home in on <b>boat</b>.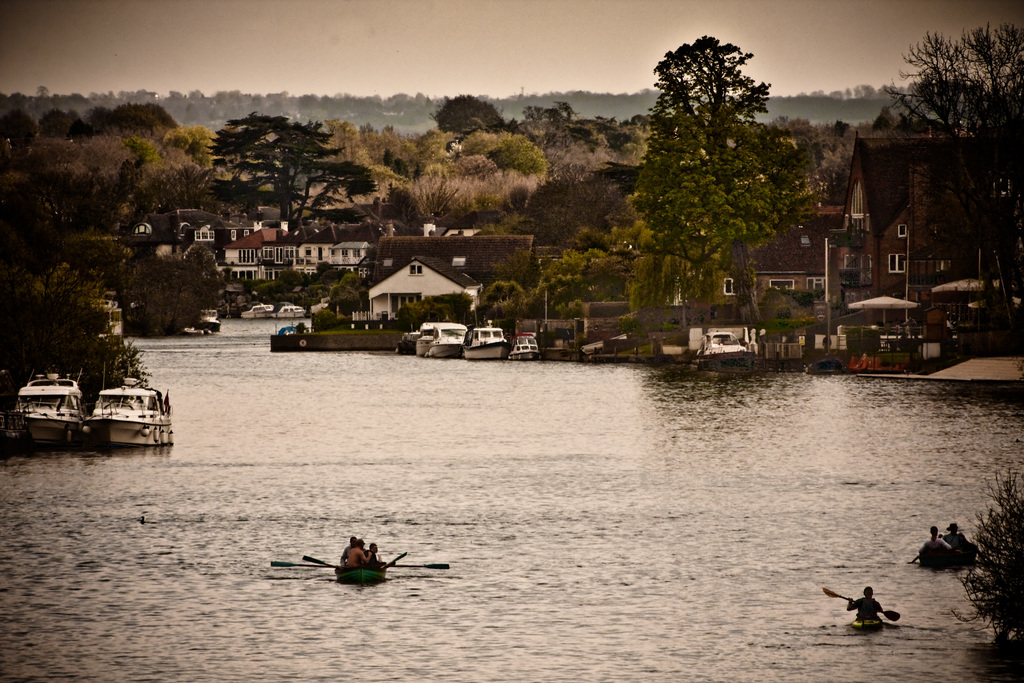
Homed in at [left=269, top=552, right=450, bottom=585].
